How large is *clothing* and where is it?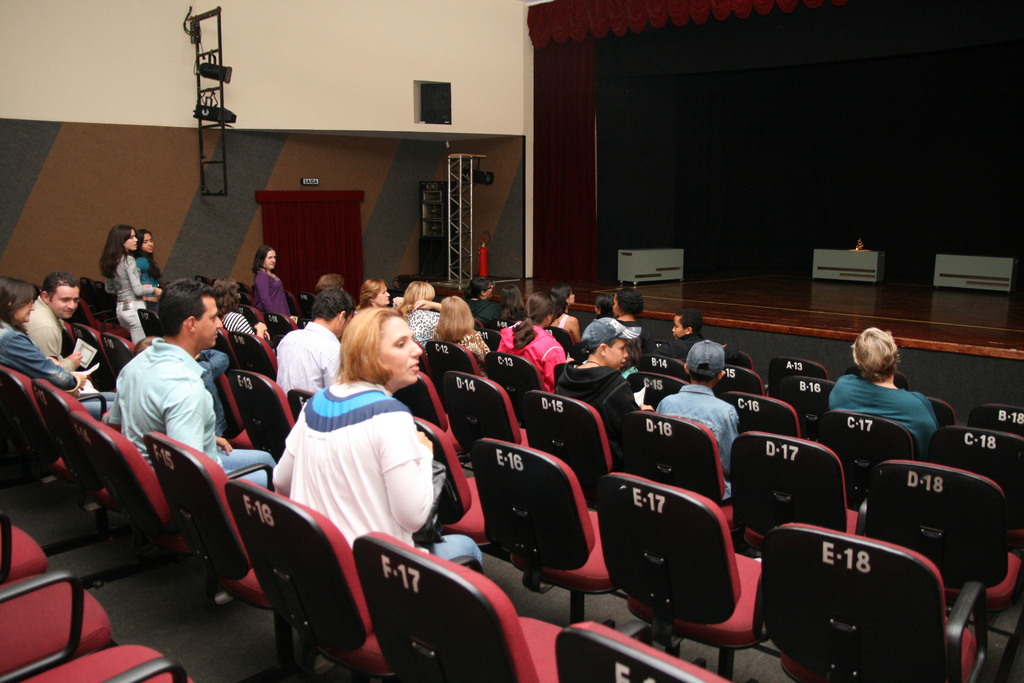
Bounding box: {"x1": 110, "y1": 334, "x2": 275, "y2": 502}.
